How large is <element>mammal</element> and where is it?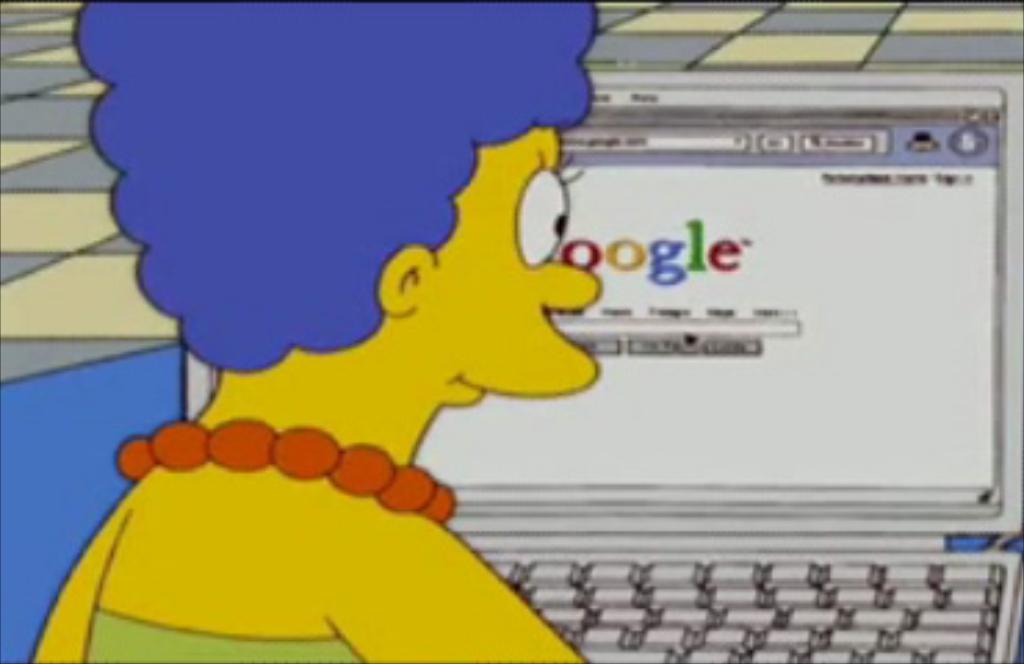
Bounding box: l=11, t=0, r=592, b=661.
